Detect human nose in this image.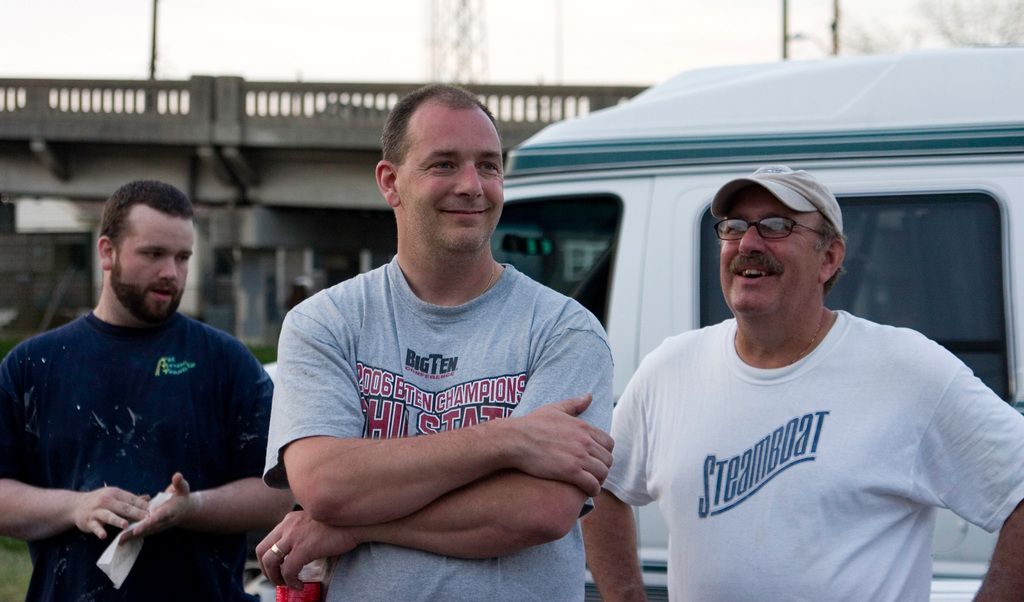
Detection: locate(735, 226, 764, 255).
